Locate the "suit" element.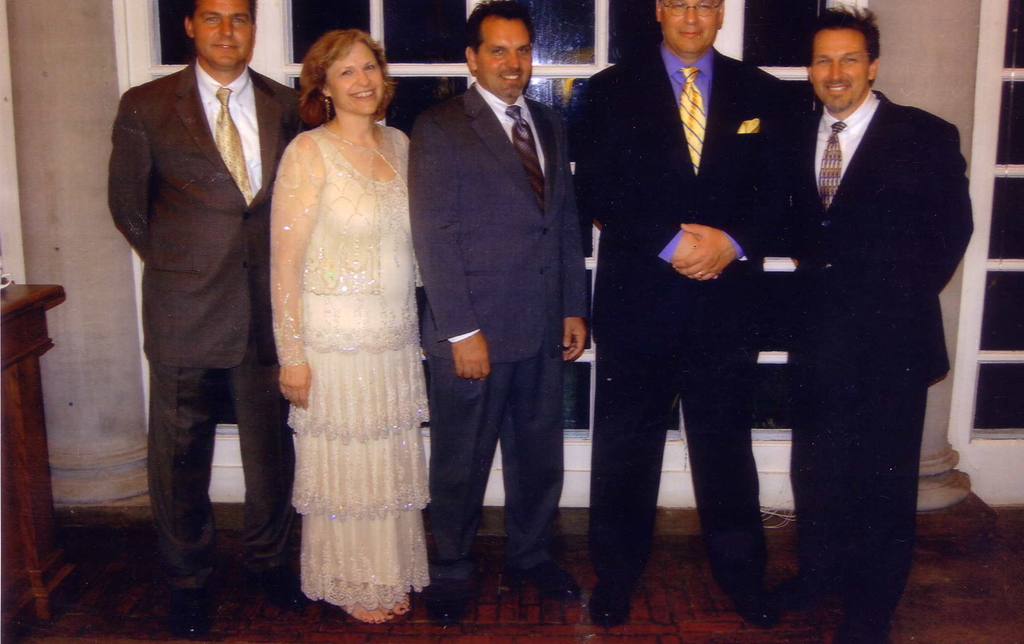
Element bbox: [left=407, top=79, right=588, bottom=581].
